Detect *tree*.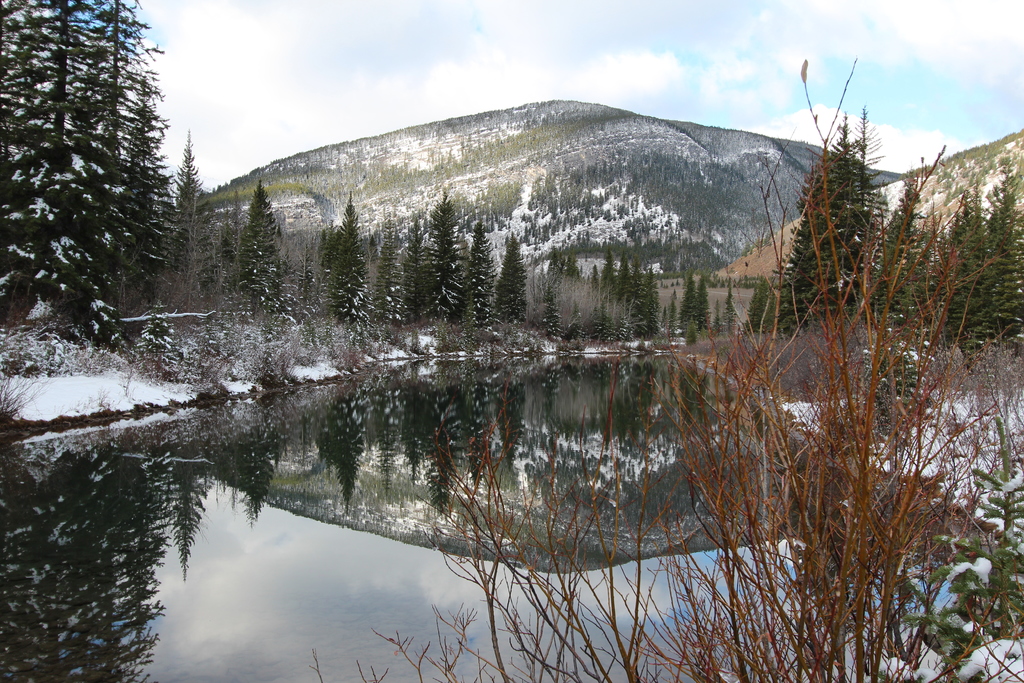
Detected at left=207, top=85, right=1023, bottom=371.
